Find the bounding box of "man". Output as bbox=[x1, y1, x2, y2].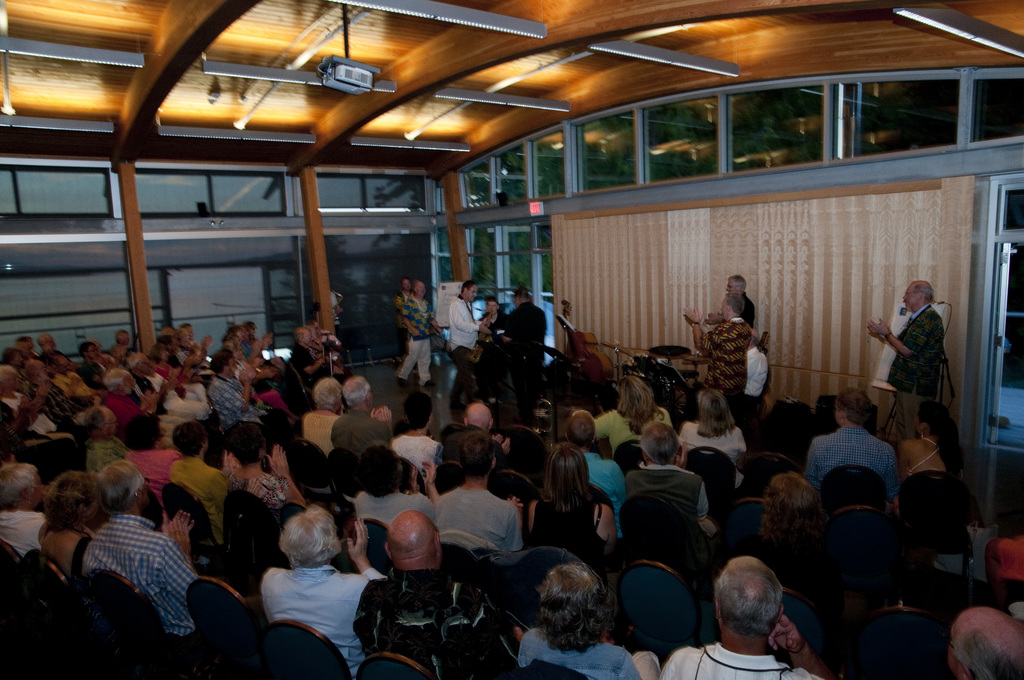
bbox=[0, 447, 56, 555].
